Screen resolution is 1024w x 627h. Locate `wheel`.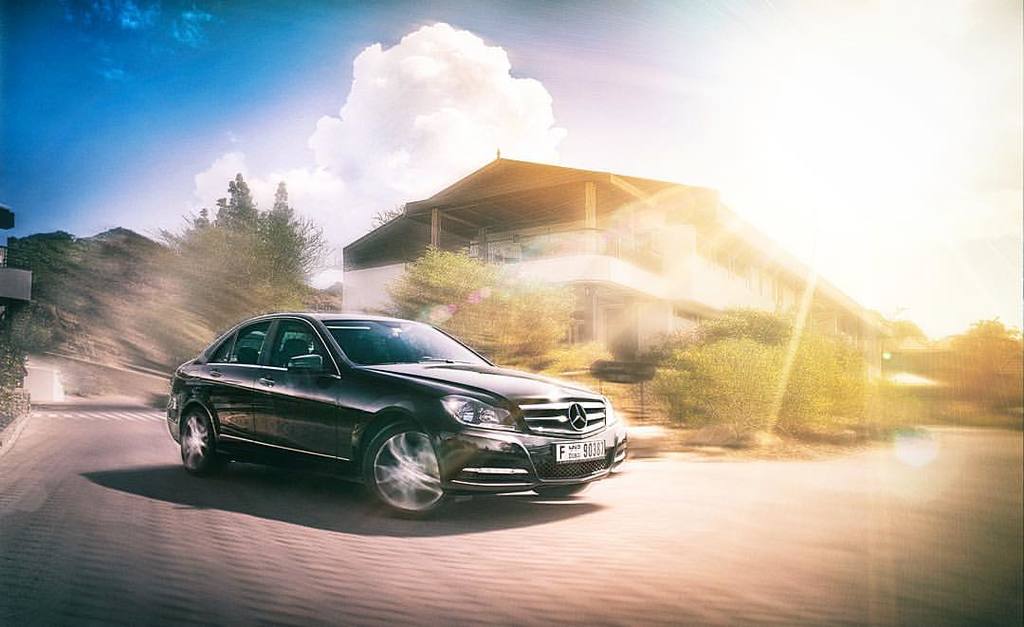
bbox=(357, 436, 444, 507).
